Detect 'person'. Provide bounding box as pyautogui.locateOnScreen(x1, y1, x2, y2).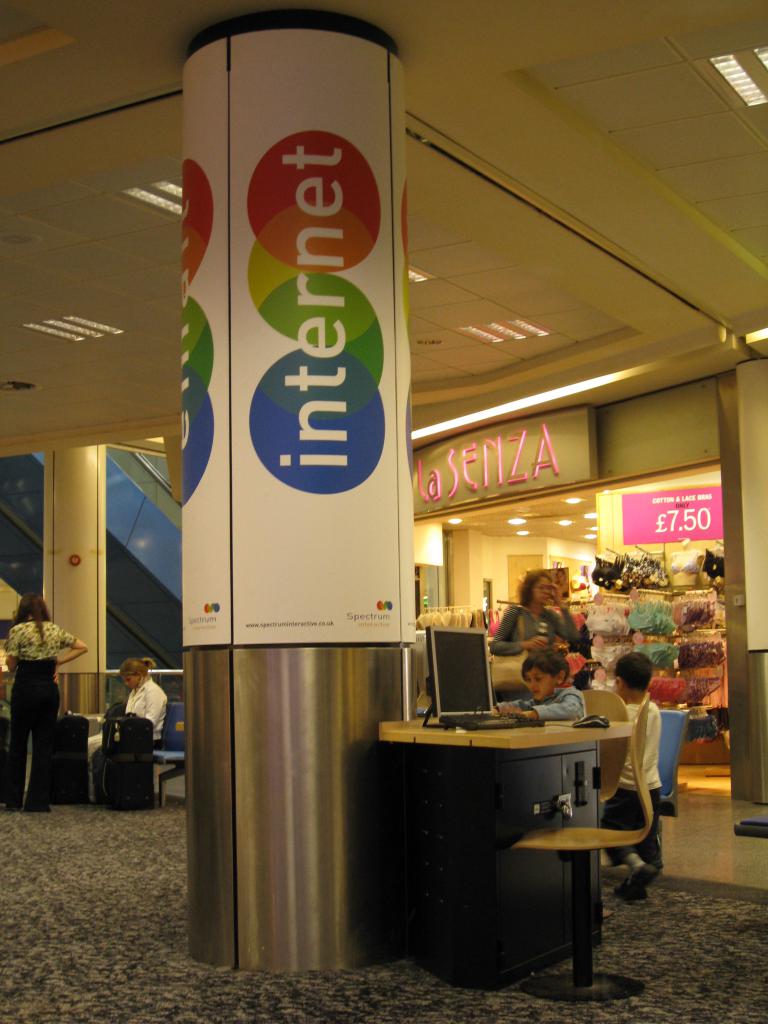
pyautogui.locateOnScreen(0, 593, 88, 813).
